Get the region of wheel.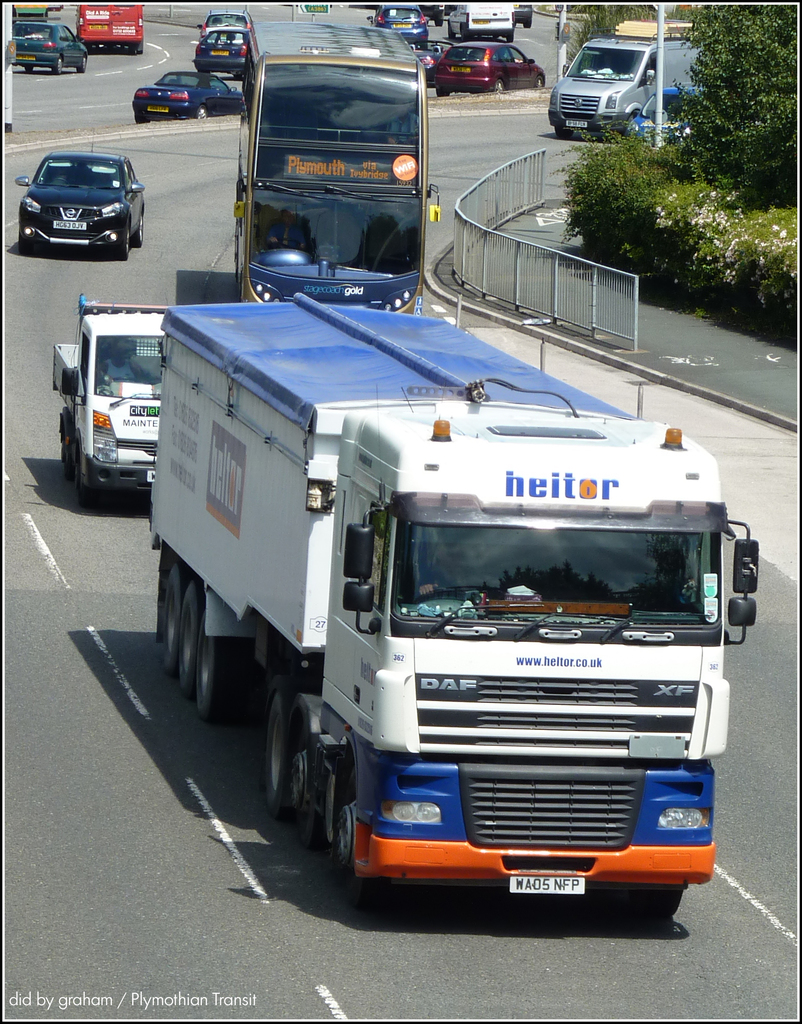
17 227 33 252.
